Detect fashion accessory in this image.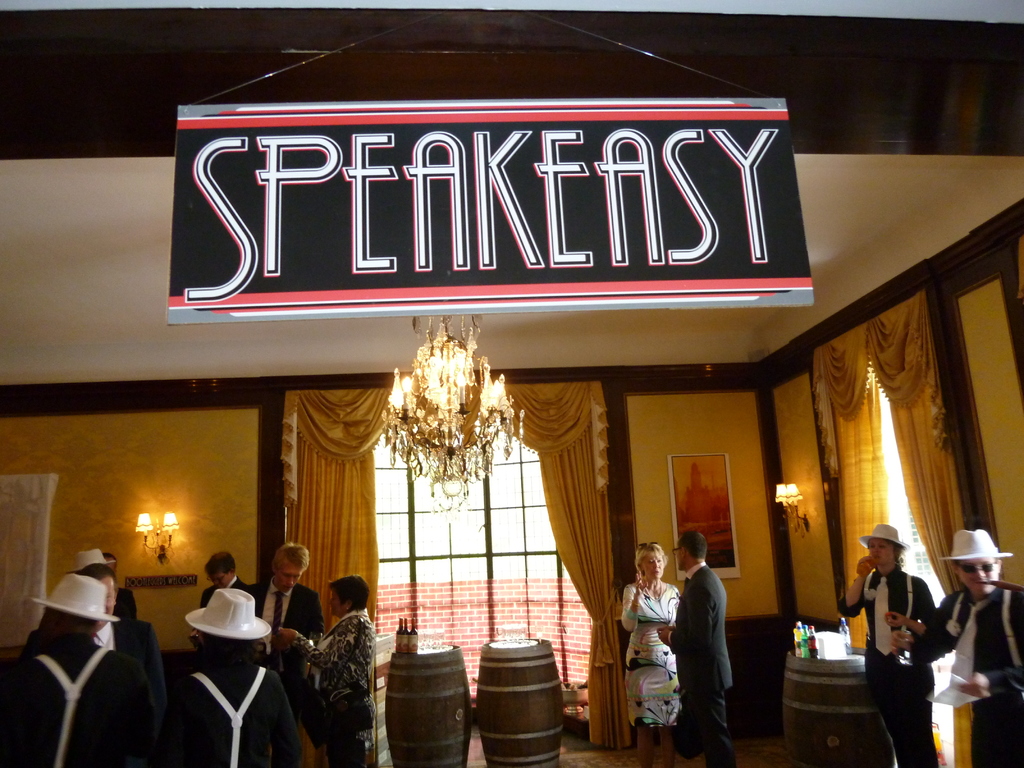
Detection: crop(182, 588, 275, 636).
